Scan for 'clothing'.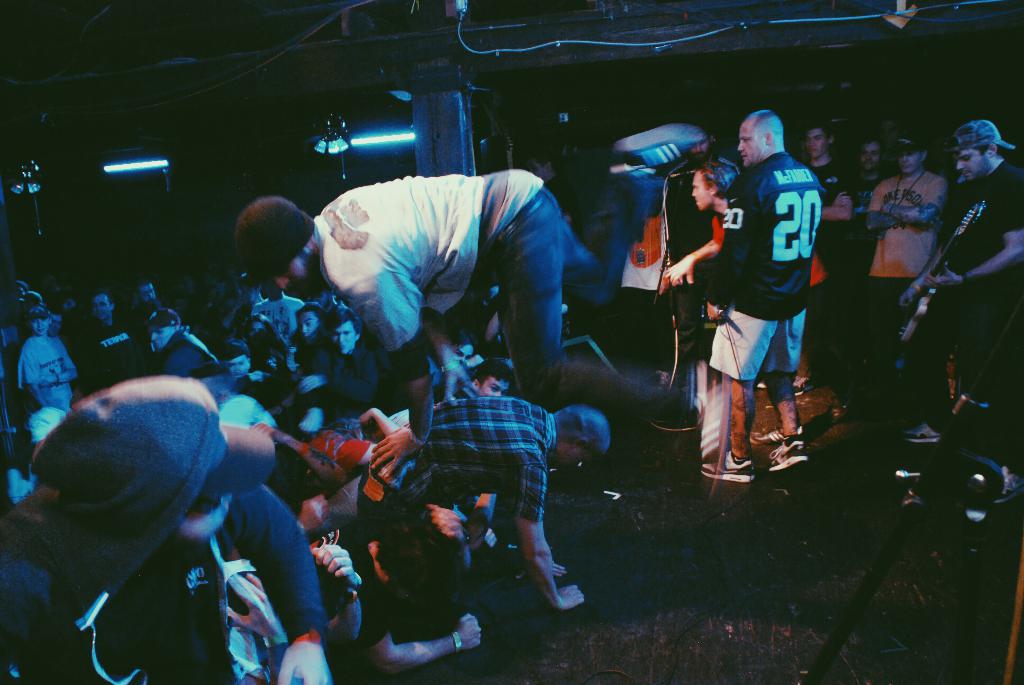
Scan result: region(220, 482, 329, 639).
